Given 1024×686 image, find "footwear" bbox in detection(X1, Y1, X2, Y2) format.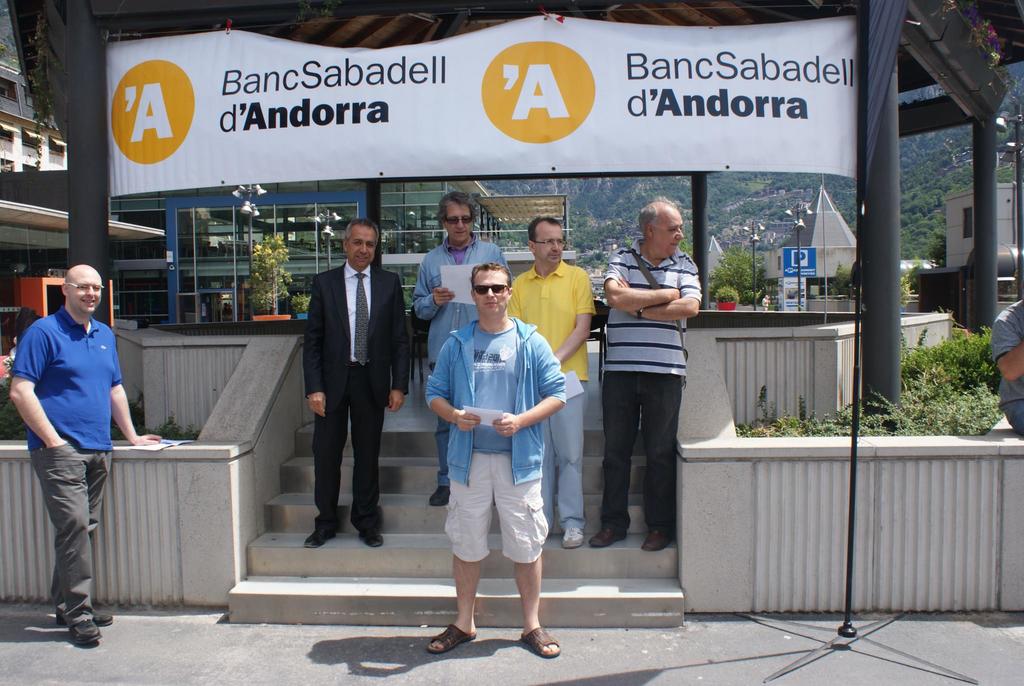
detection(430, 623, 477, 657).
